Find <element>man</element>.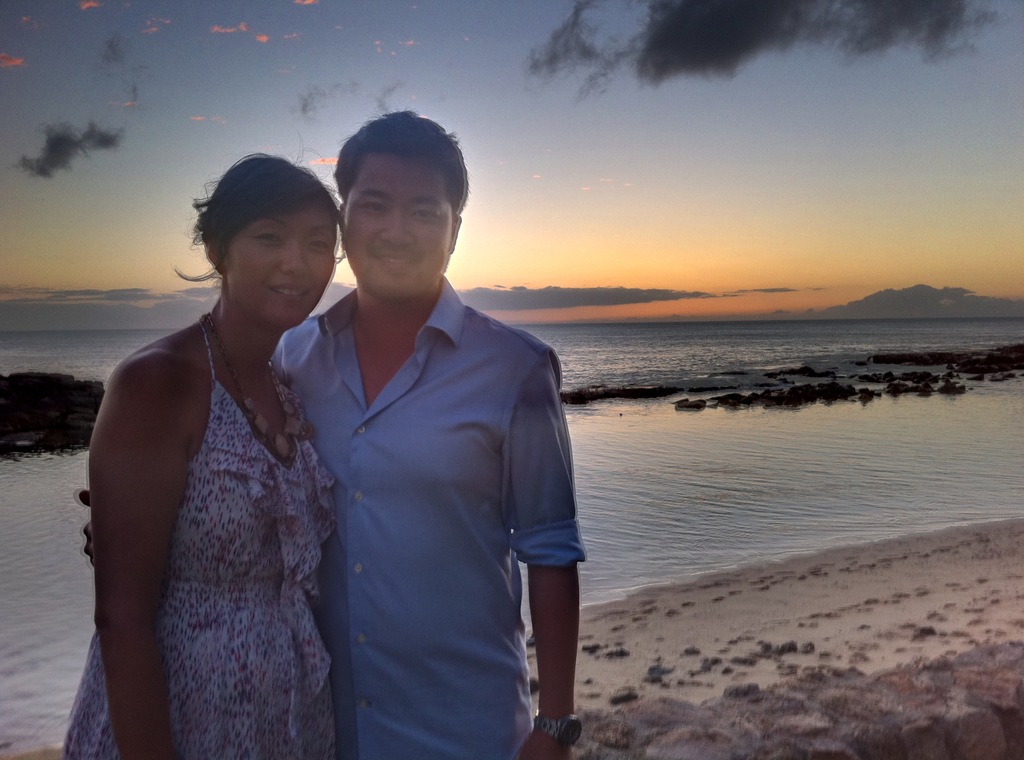
{"left": 255, "top": 117, "right": 577, "bottom": 759}.
